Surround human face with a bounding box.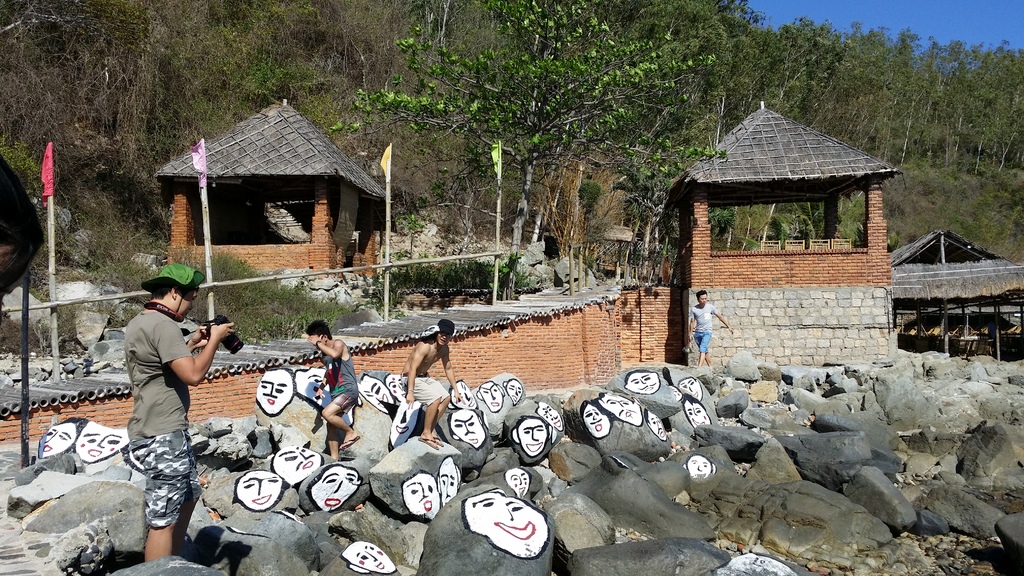
534:401:563:432.
